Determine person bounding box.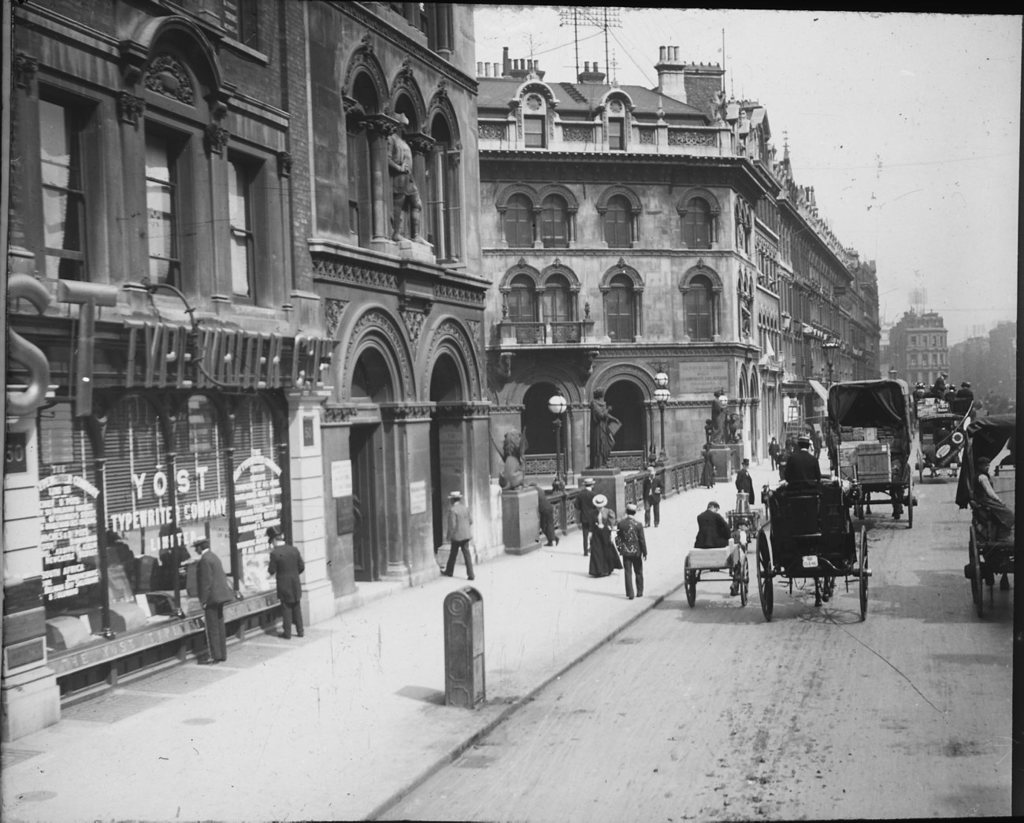
Determined: (190, 538, 233, 665).
